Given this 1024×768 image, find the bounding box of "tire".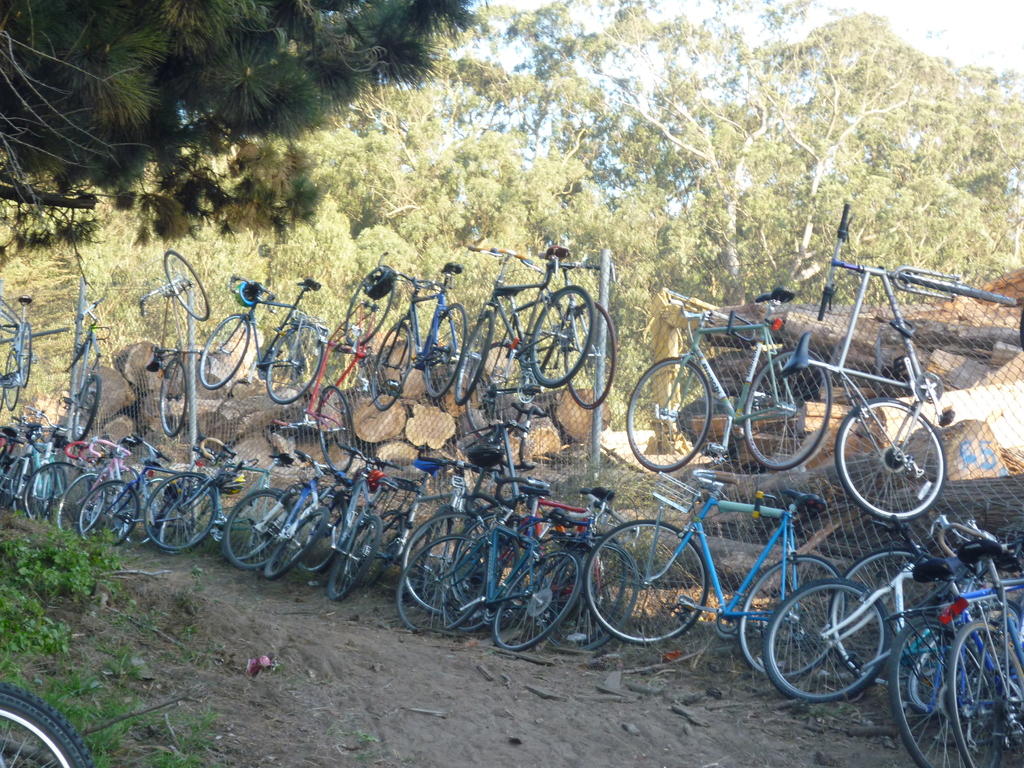
pyautogui.locateOnScreen(77, 482, 140, 544).
